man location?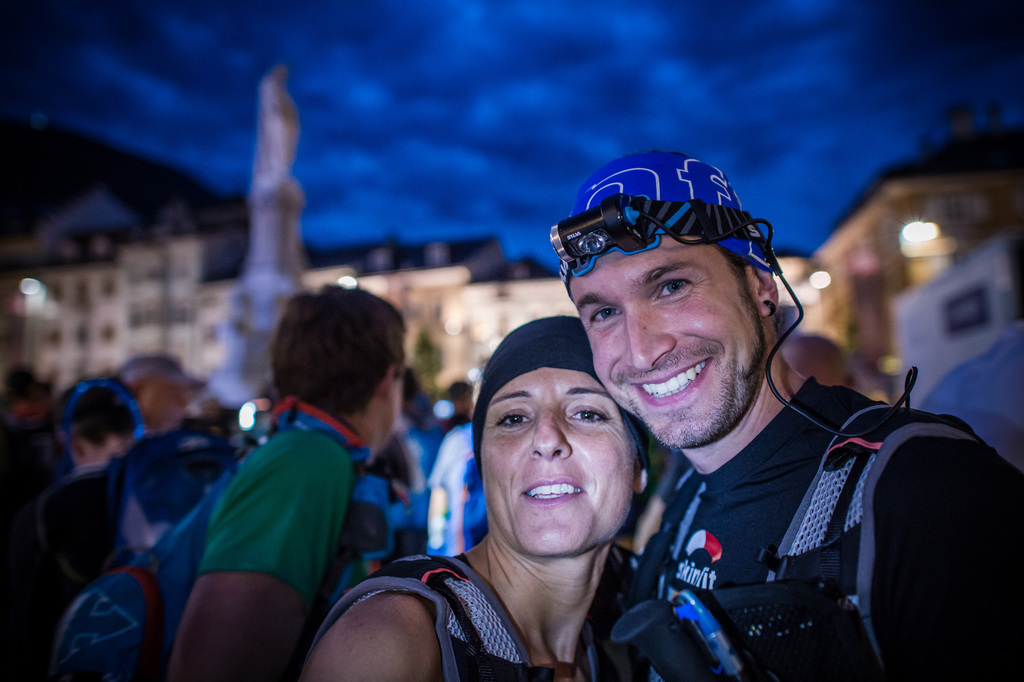
bbox=[172, 283, 409, 681]
